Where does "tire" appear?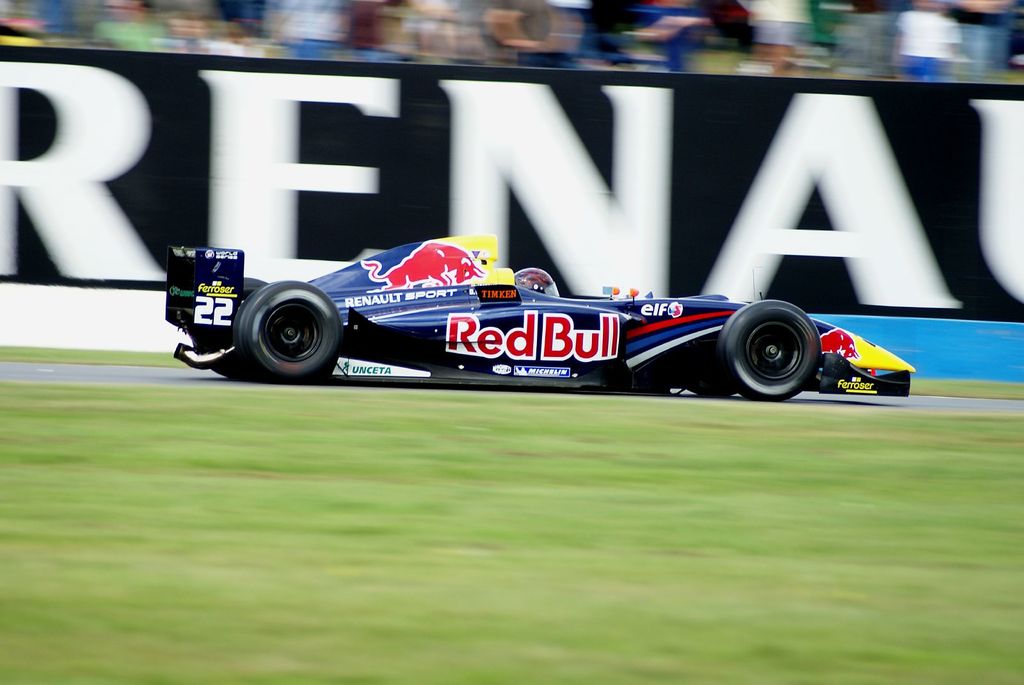
Appears at select_region(227, 280, 340, 383).
